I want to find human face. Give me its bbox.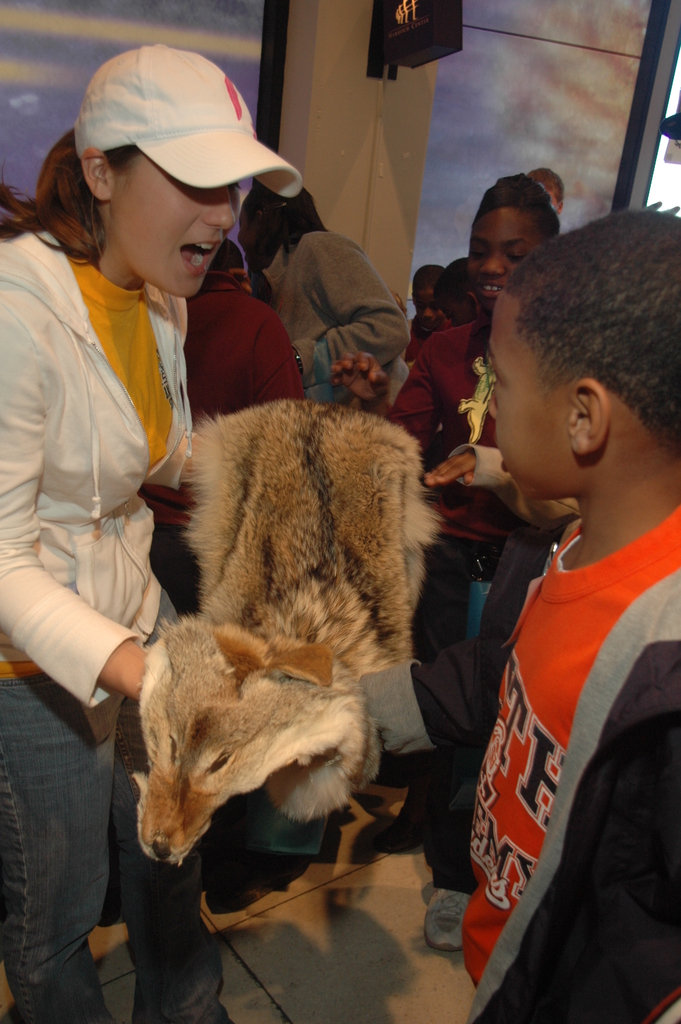
(x1=414, y1=288, x2=441, y2=332).
